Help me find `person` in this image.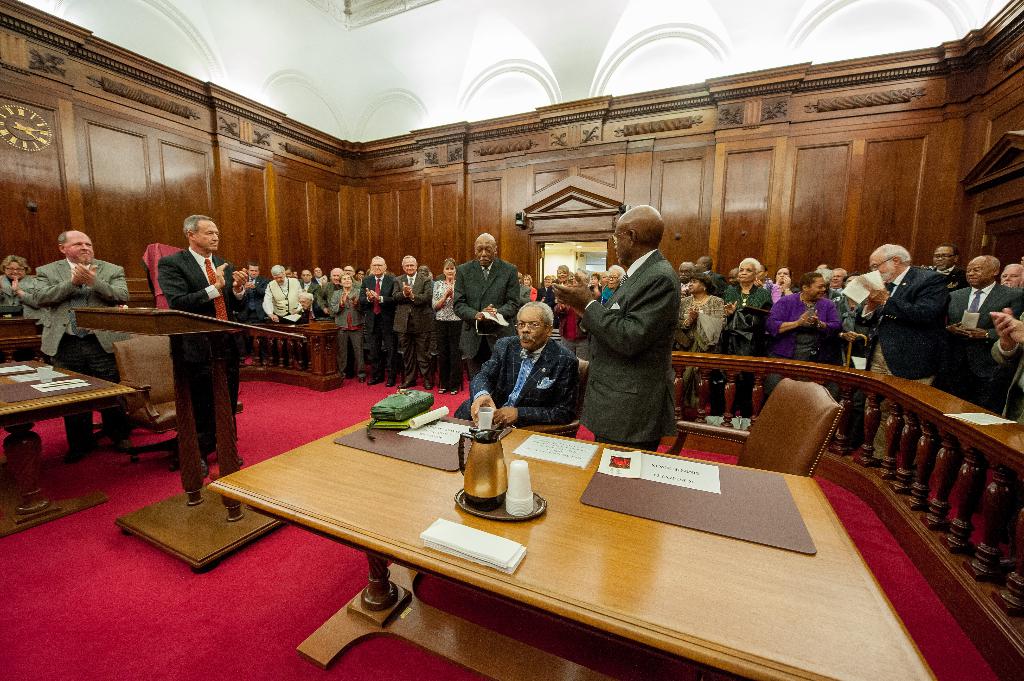
Found it: <bbox>296, 291, 328, 327</bbox>.
